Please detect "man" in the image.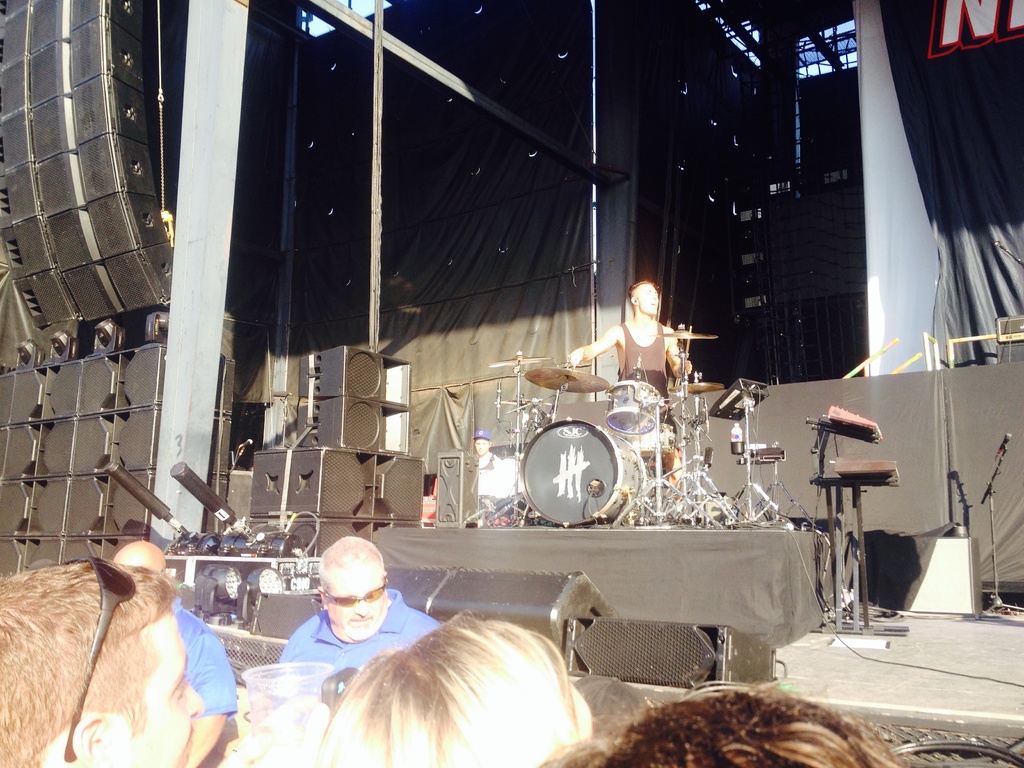
{"x1": 106, "y1": 540, "x2": 240, "y2": 761}.
